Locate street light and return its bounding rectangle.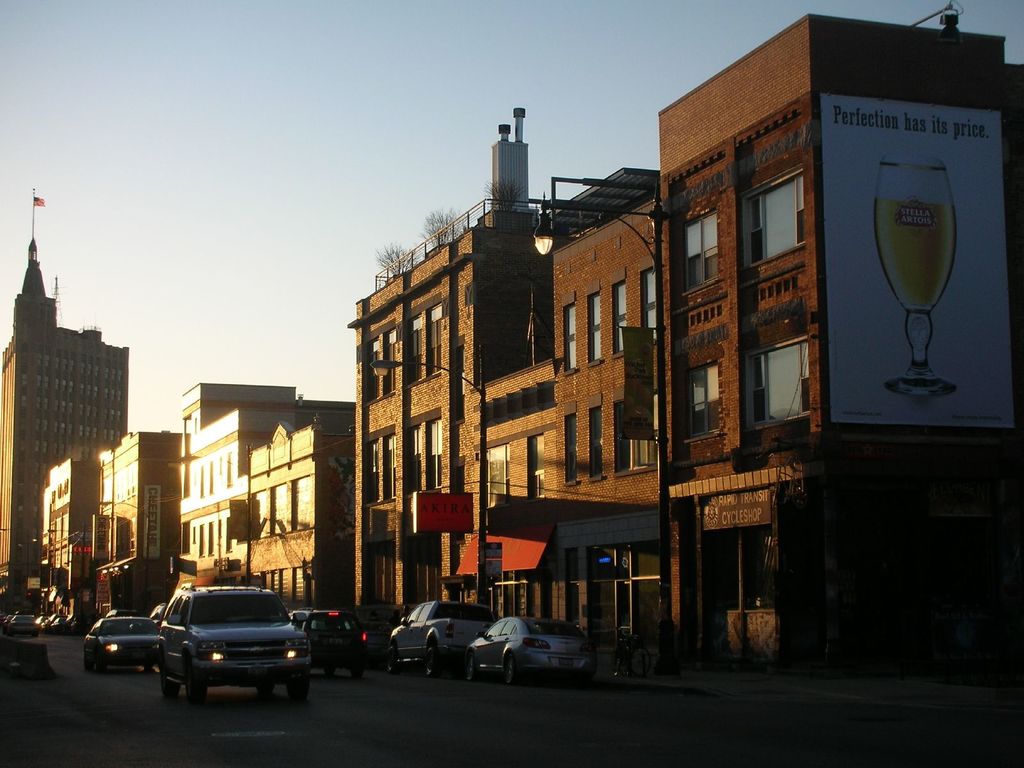
select_region(98, 491, 157, 616).
